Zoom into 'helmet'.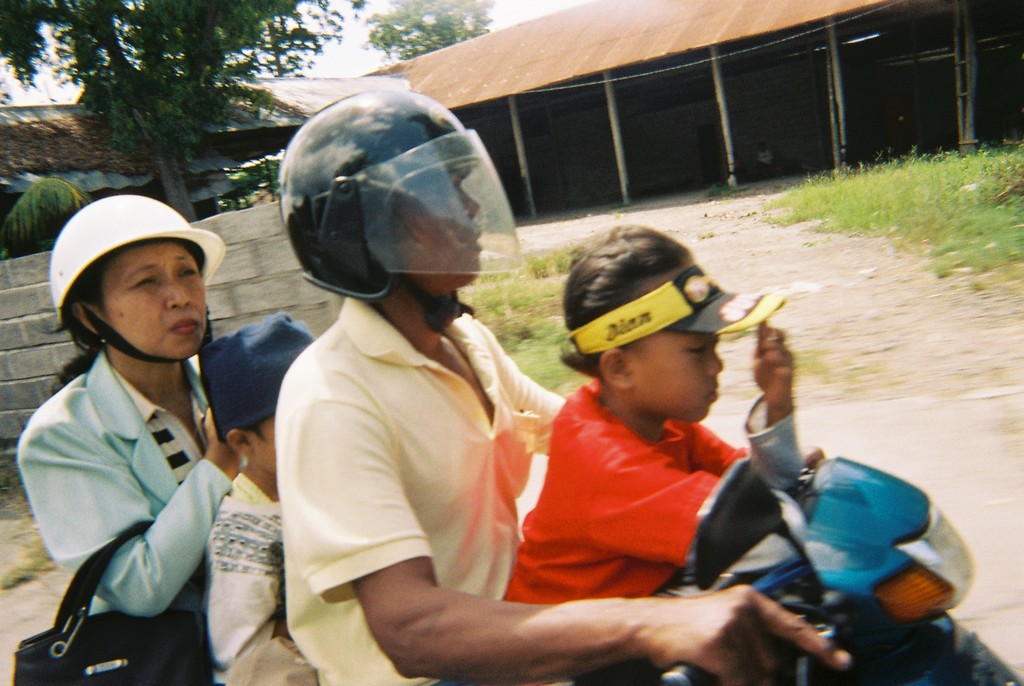
Zoom target: (x1=46, y1=191, x2=225, y2=370).
